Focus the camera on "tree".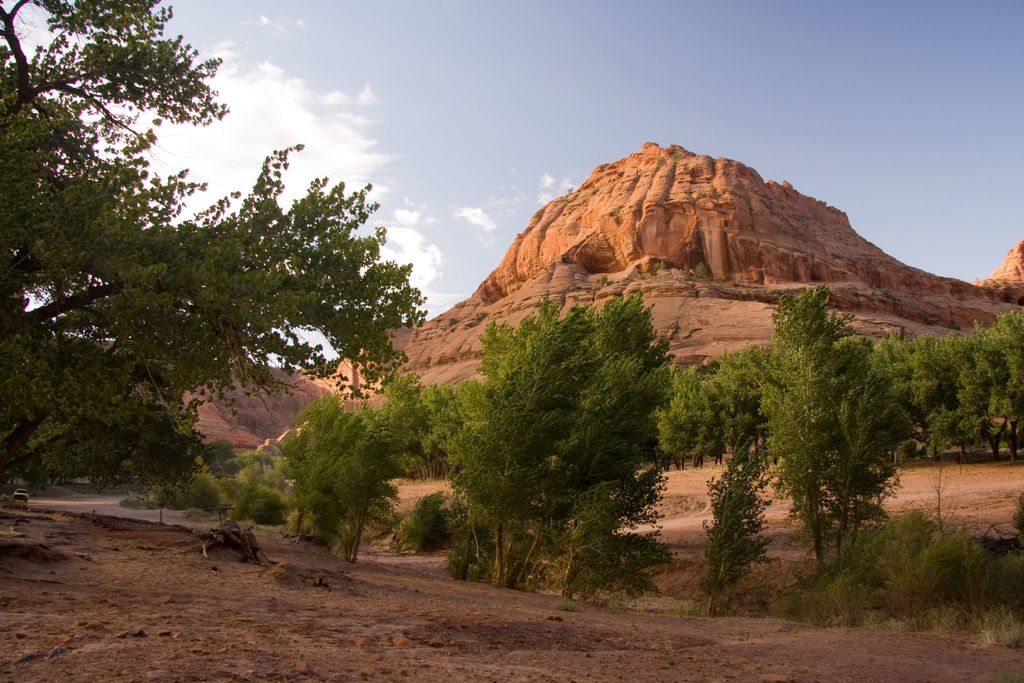
Focus region: (x1=280, y1=358, x2=425, y2=563).
